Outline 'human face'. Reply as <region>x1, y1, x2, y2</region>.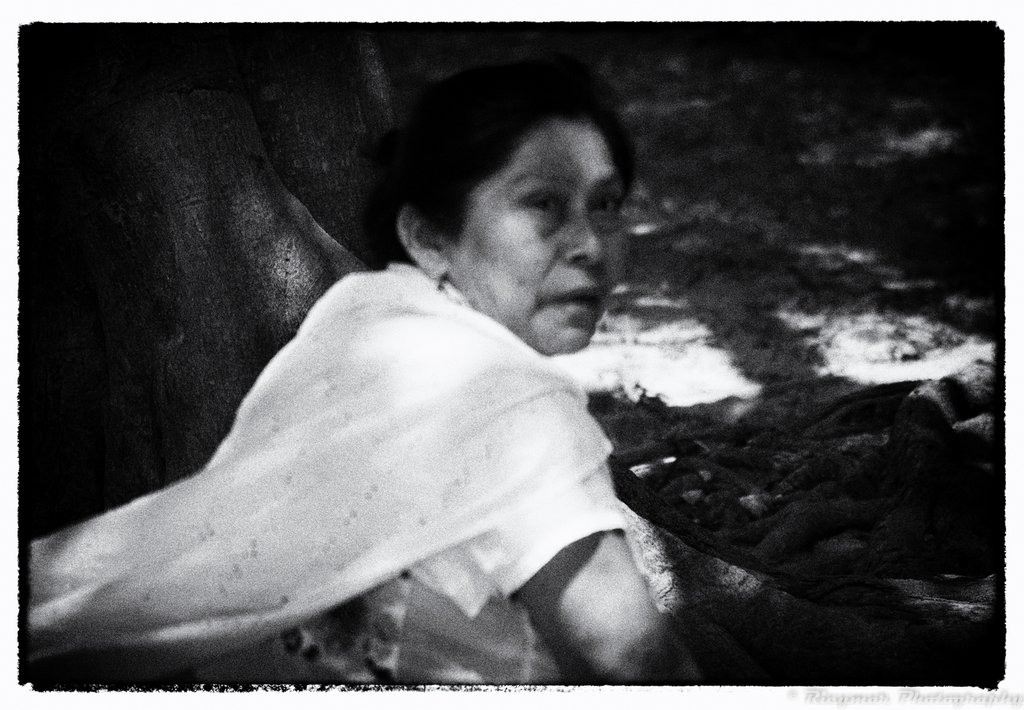
<region>445, 113, 629, 353</region>.
